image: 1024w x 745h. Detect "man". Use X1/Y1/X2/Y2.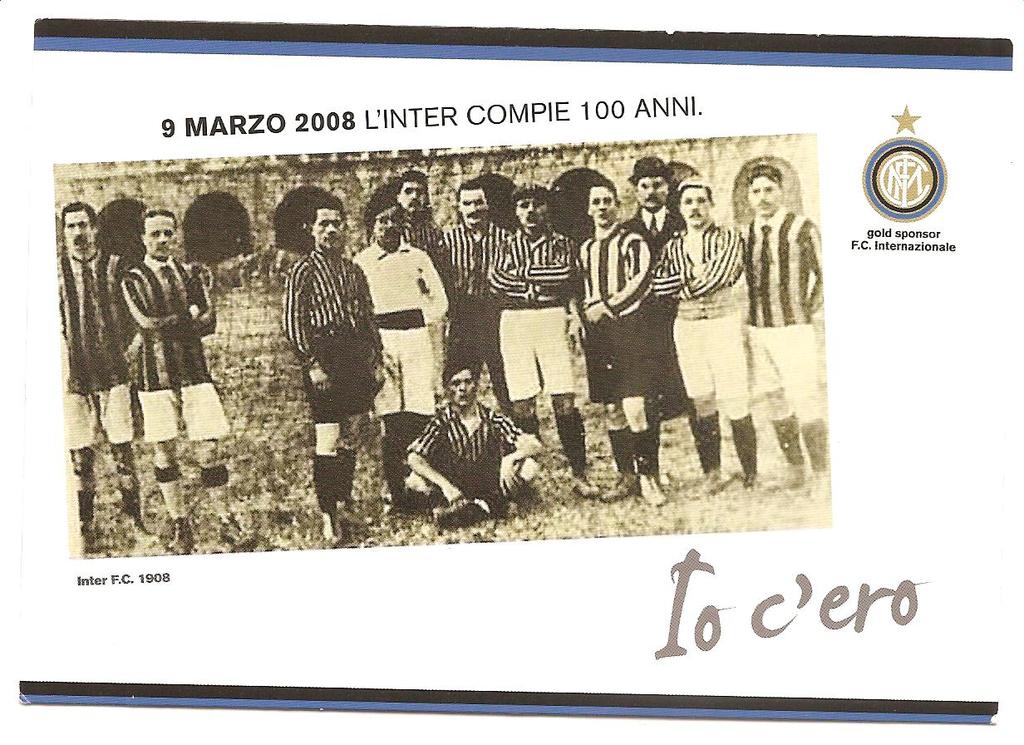
270/201/375/493.
